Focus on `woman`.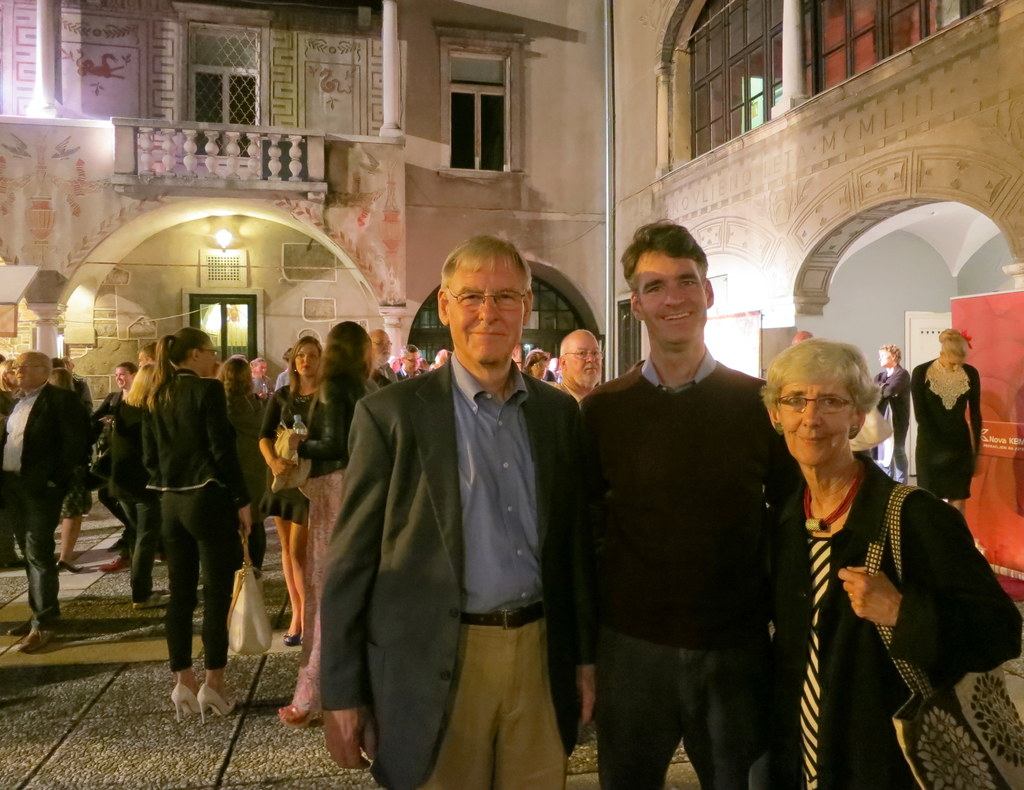
Focused at {"x1": 131, "y1": 336, "x2": 255, "y2": 723}.
